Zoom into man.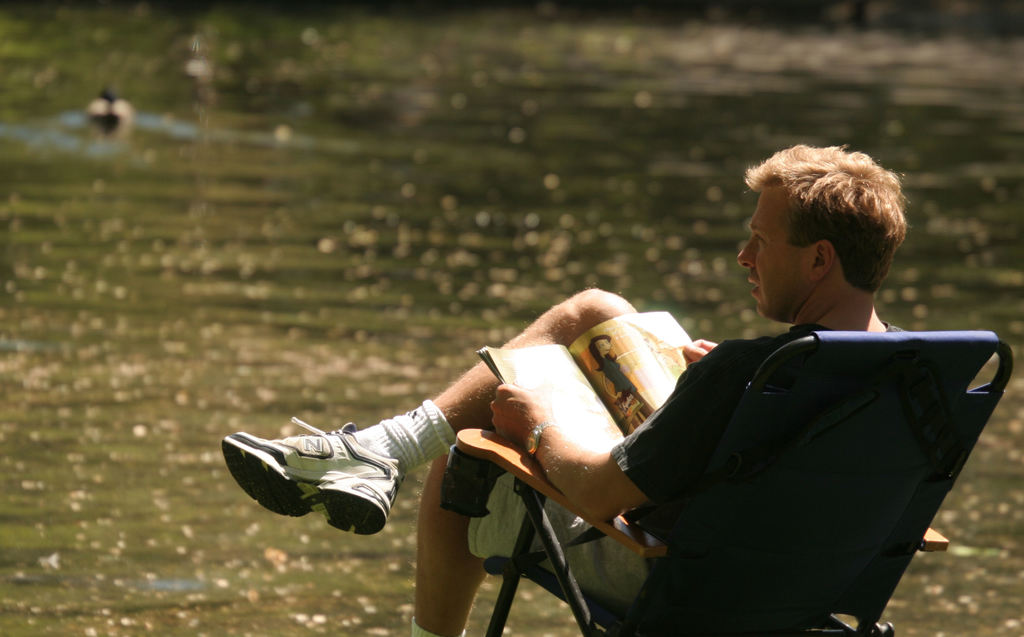
Zoom target: box=[291, 179, 989, 636].
